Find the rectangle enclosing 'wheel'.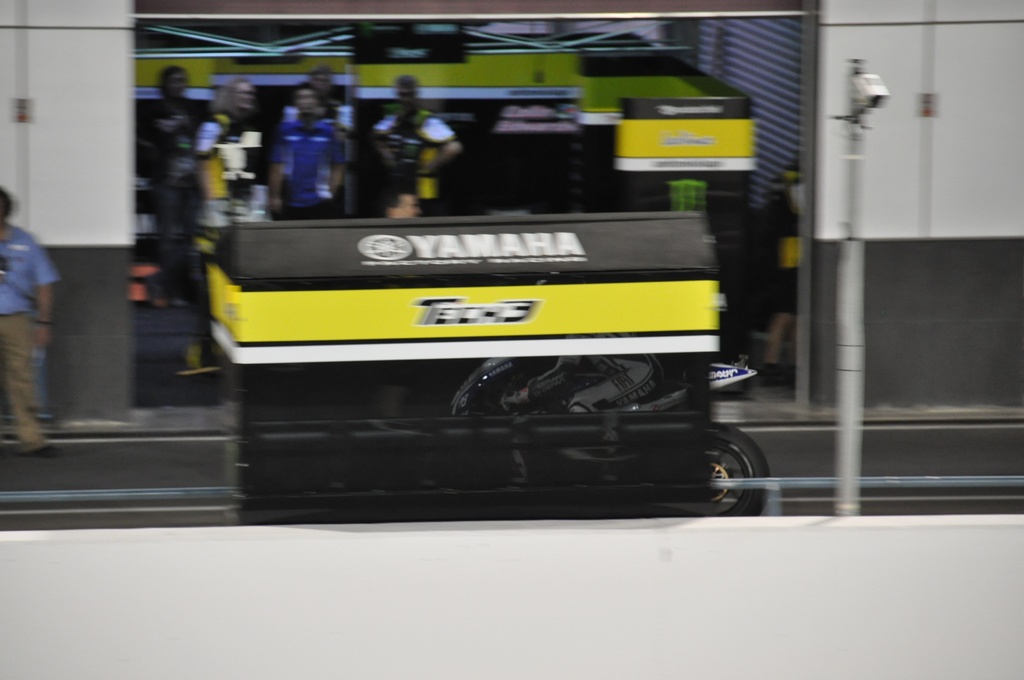
676, 417, 761, 521.
